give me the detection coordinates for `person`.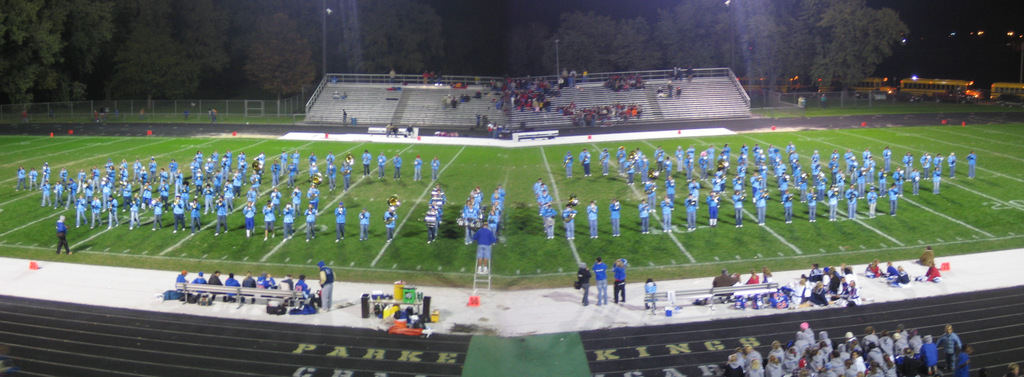
x1=290, y1=273, x2=312, y2=303.
